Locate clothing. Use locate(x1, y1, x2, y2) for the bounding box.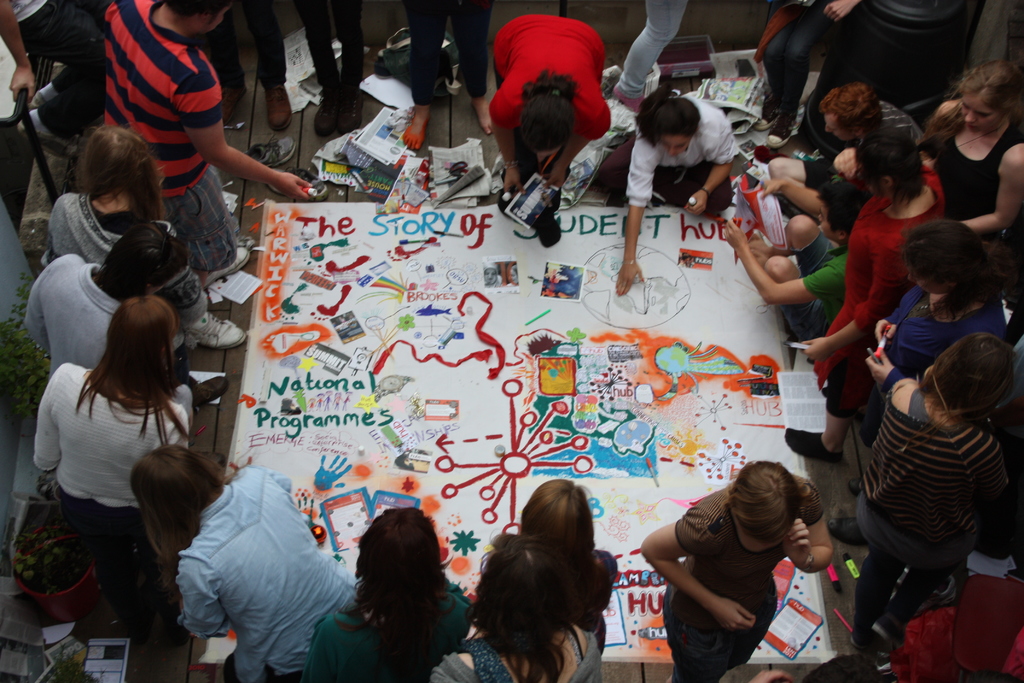
locate(6, 0, 99, 140).
